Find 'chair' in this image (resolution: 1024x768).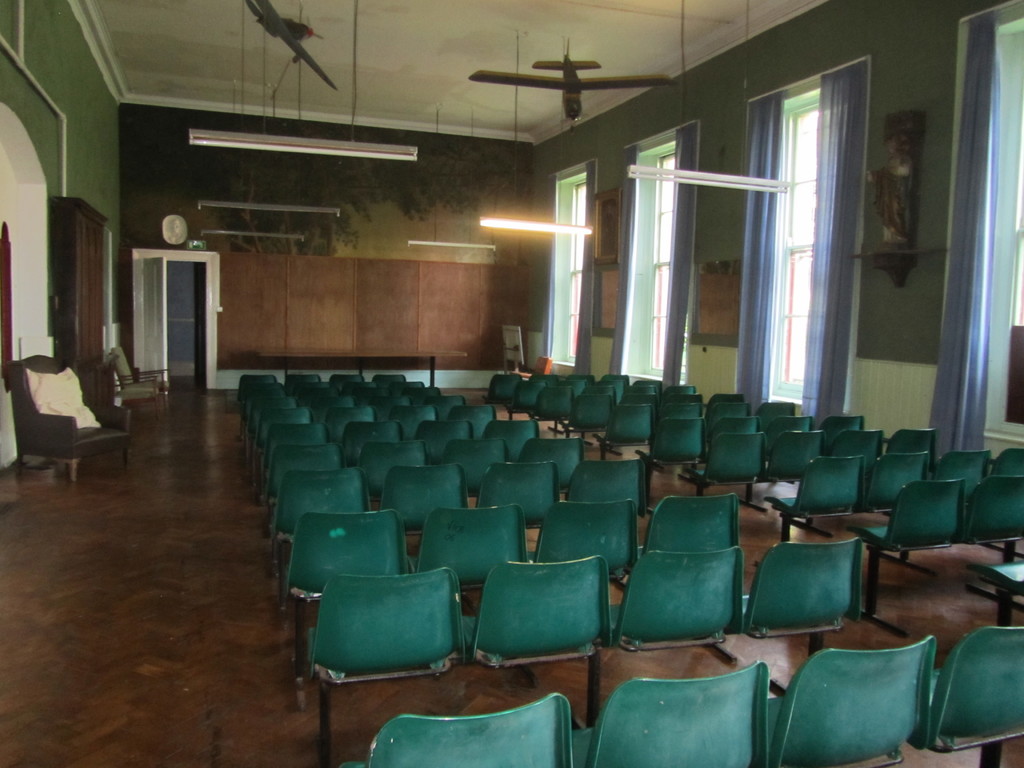
[left=479, top=458, right=558, bottom=531].
